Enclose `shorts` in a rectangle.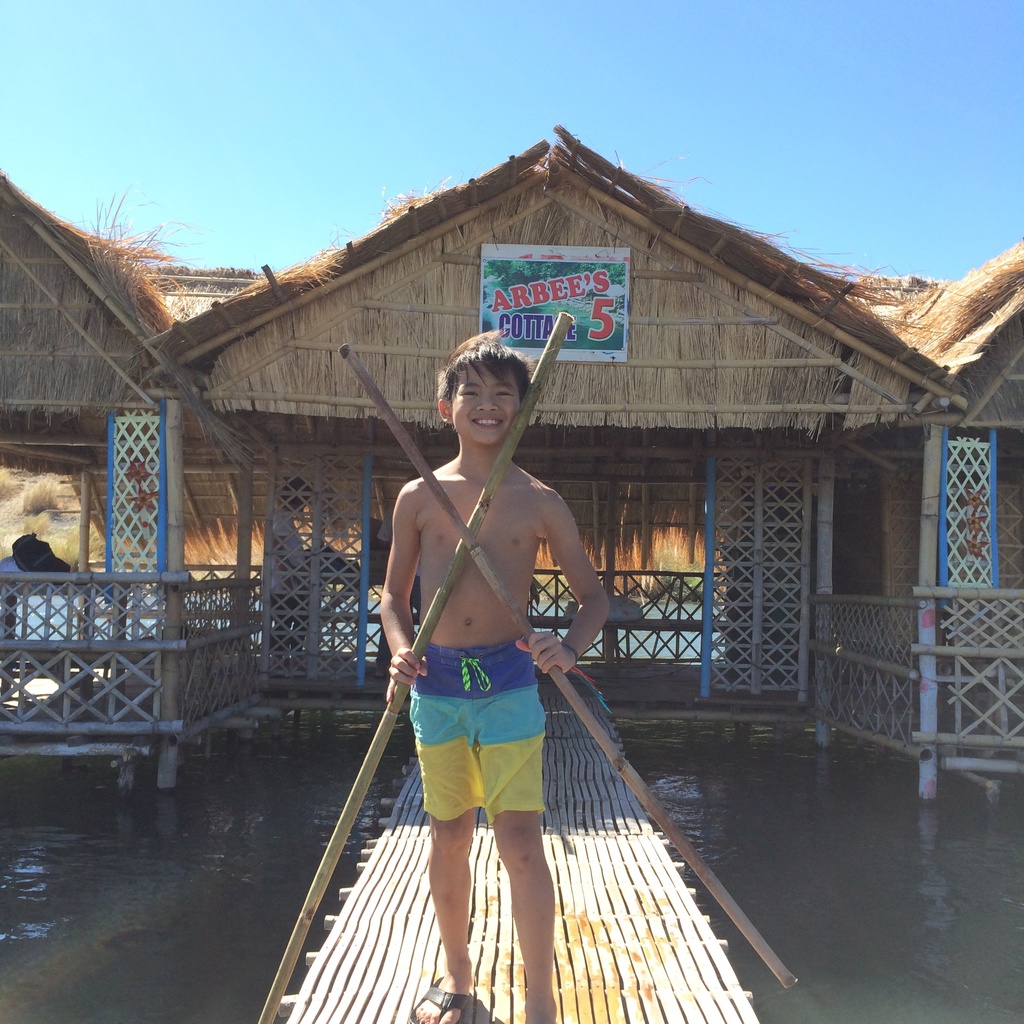
crop(411, 709, 540, 838).
